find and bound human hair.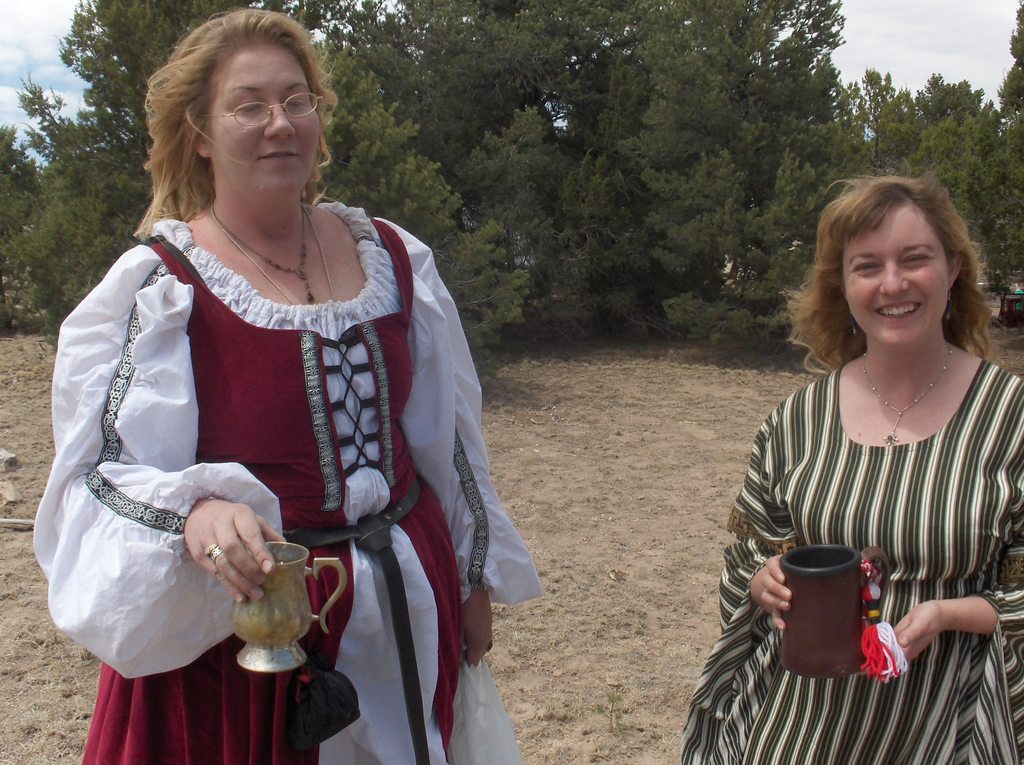
Bound: [819, 175, 989, 395].
